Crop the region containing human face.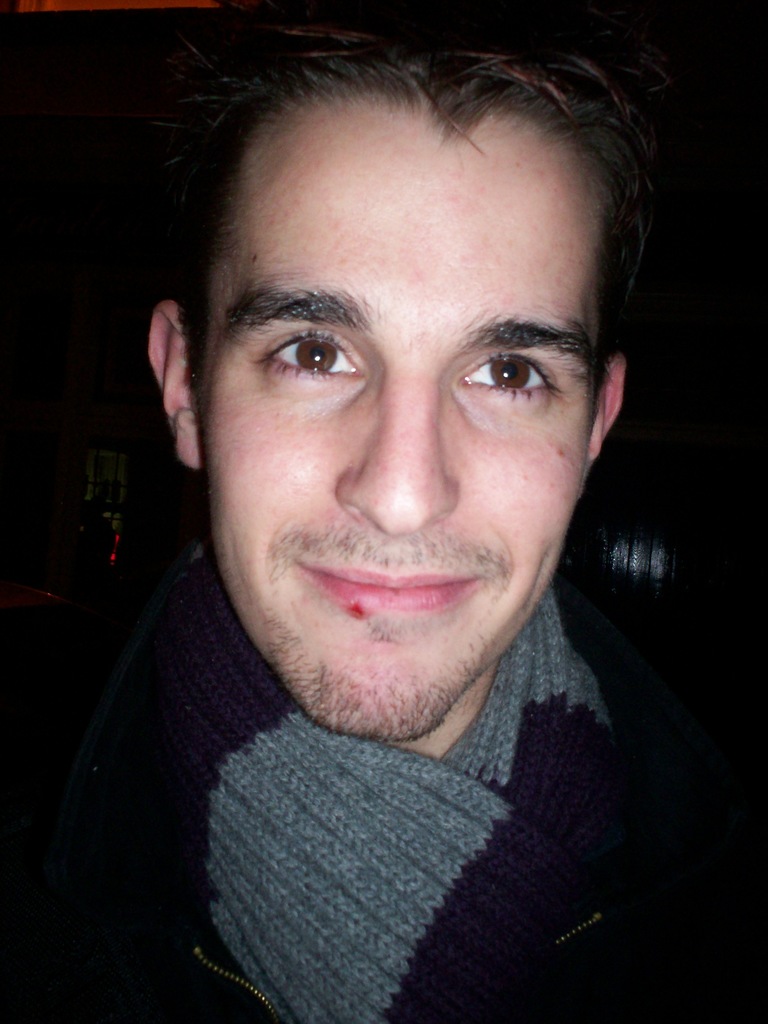
Crop region: box(198, 93, 611, 742).
